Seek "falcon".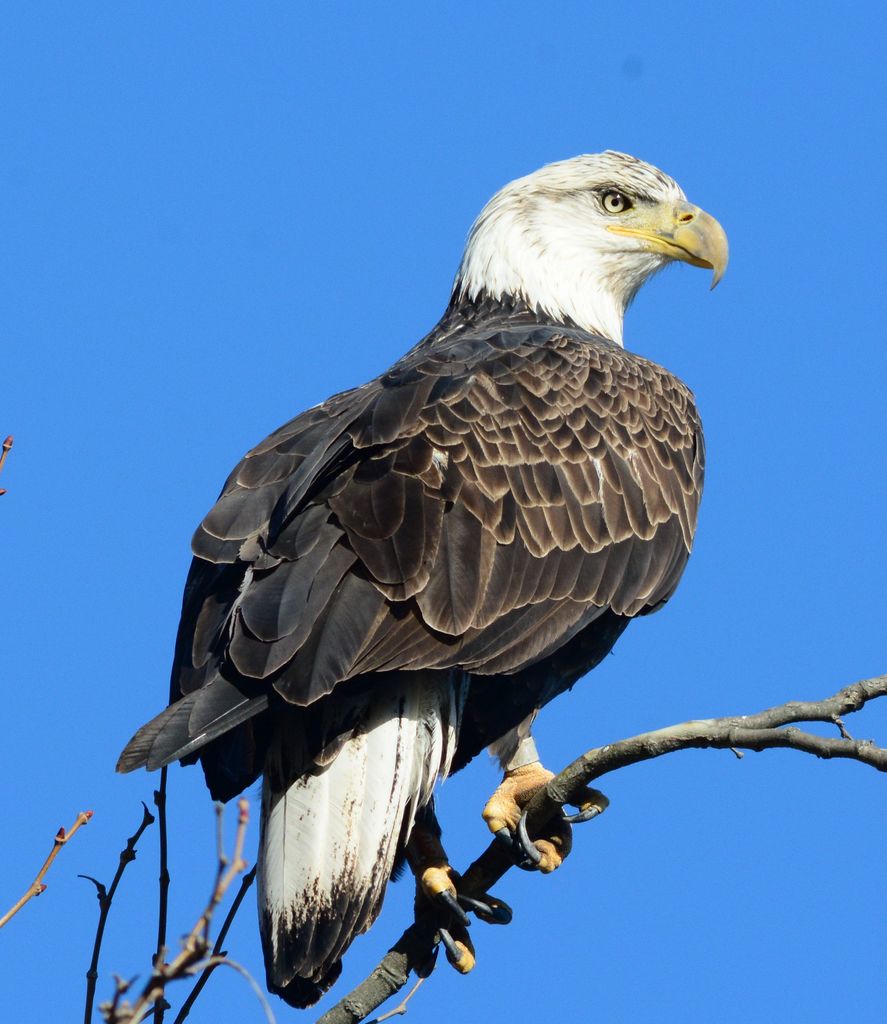
bbox(111, 147, 733, 1010).
